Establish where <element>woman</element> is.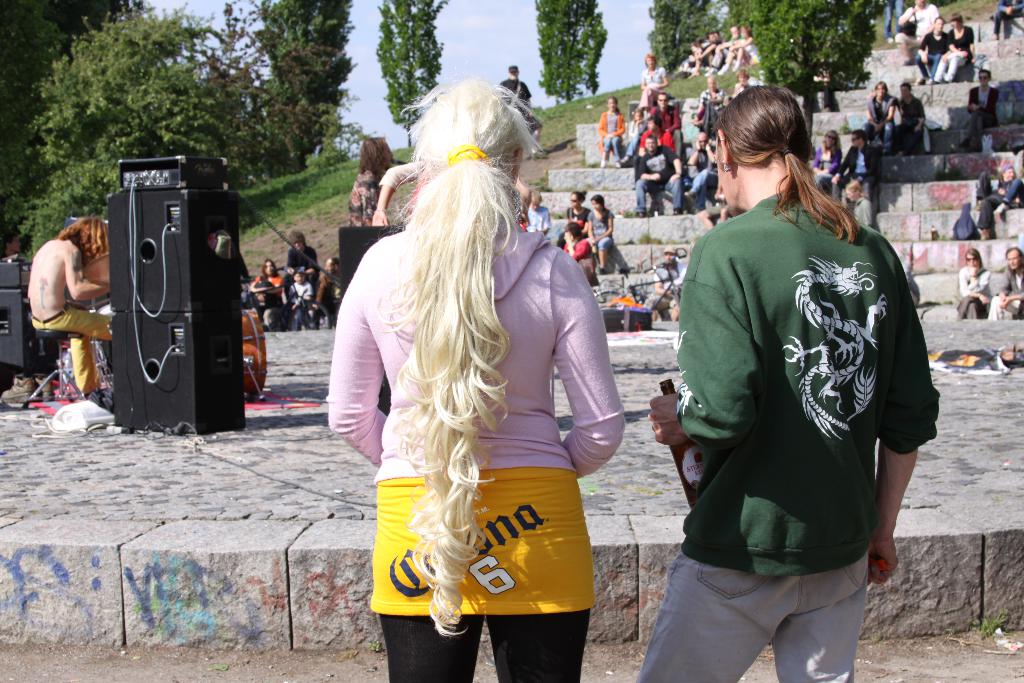
Established at detection(557, 189, 588, 245).
